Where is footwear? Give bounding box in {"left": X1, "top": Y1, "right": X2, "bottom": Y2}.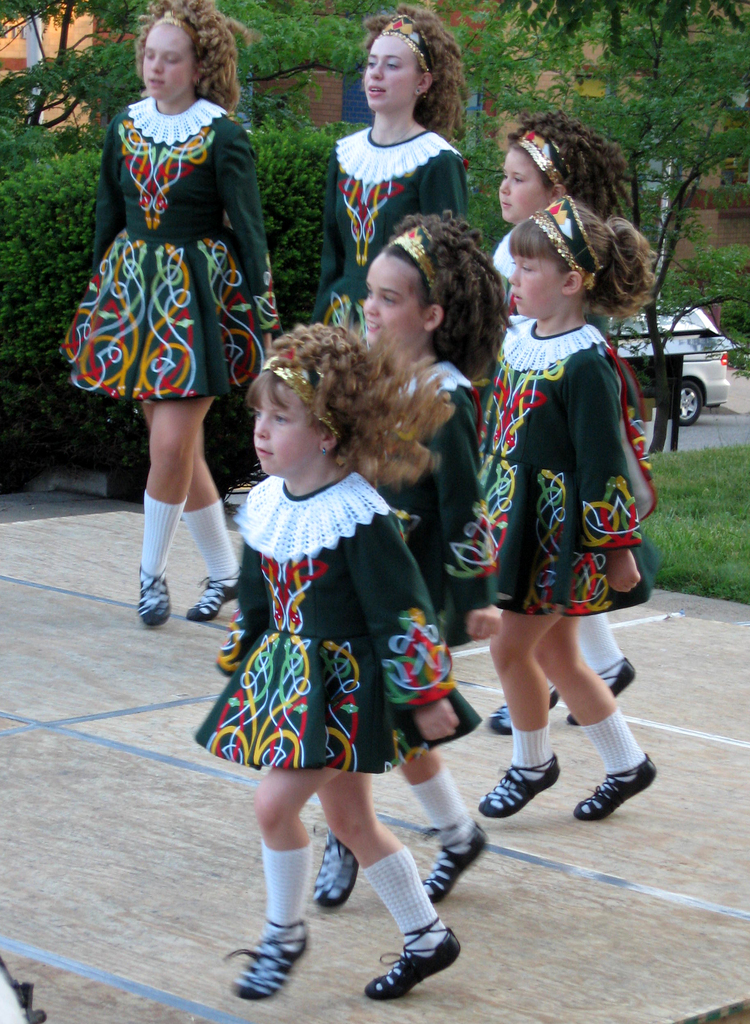
{"left": 365, "top": 918, "right": 460, "bottom": 1005}.
